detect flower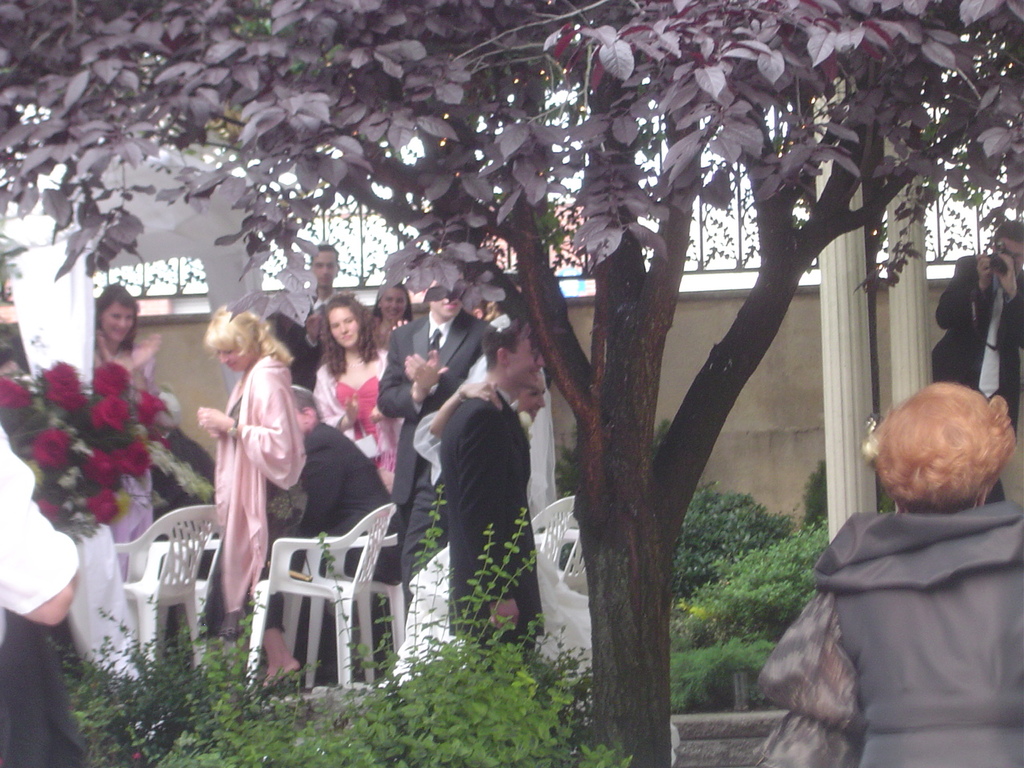
(x1=0, y1=377, x2=33, y2=407)
